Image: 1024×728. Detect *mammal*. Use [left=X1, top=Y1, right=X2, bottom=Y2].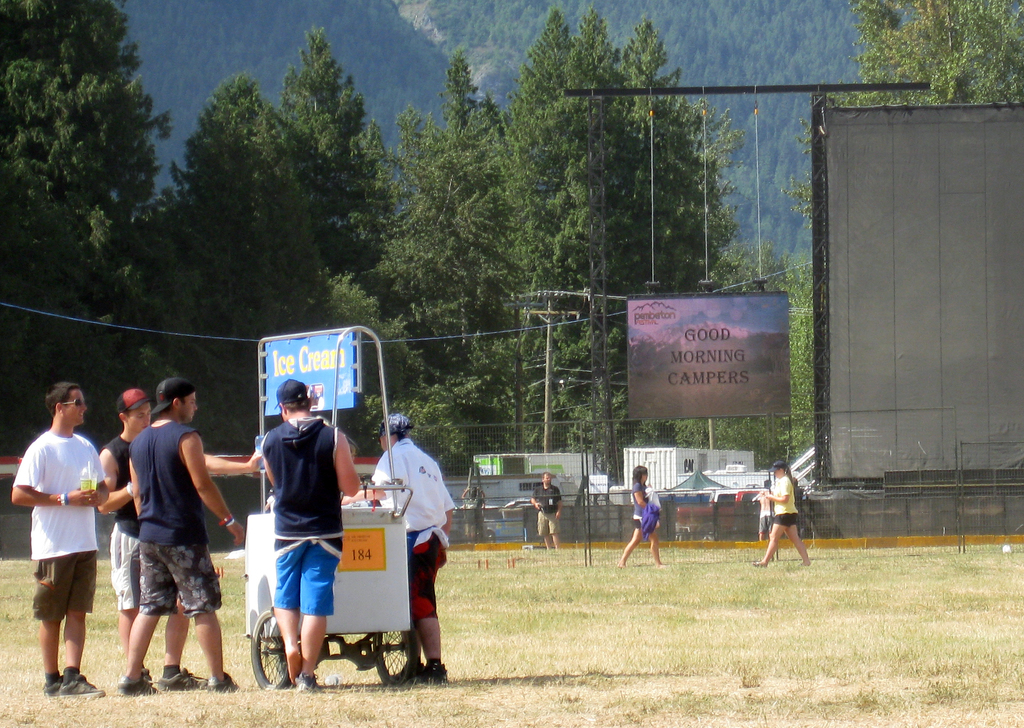
[left=530, top=475, right=560, bottom=550].
